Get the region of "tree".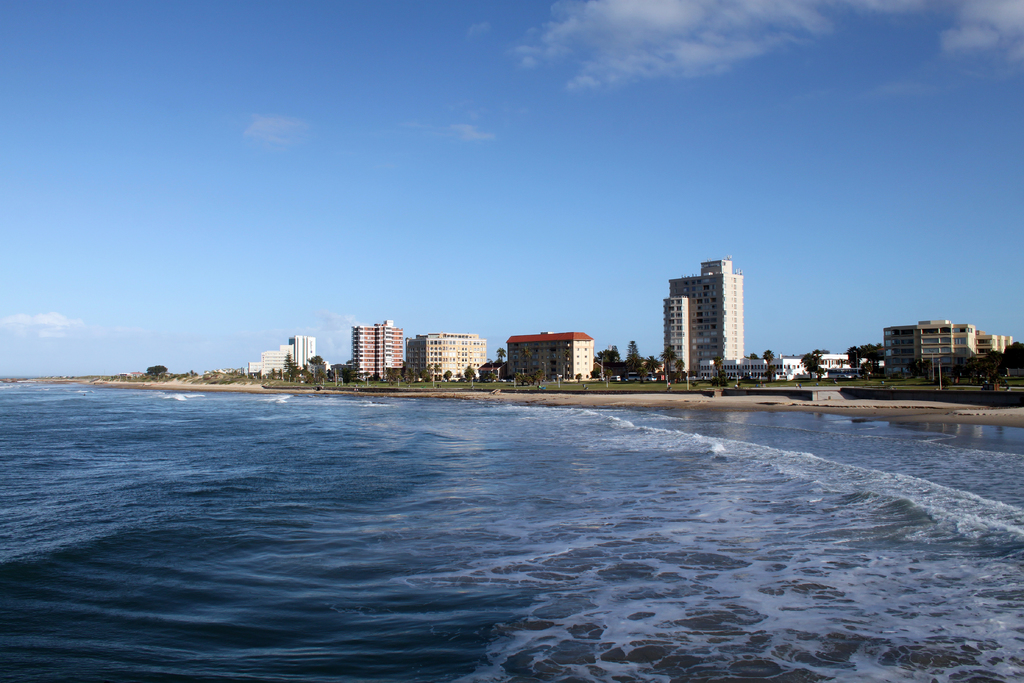
(left=625, top=339, right=643, bottom=373).
